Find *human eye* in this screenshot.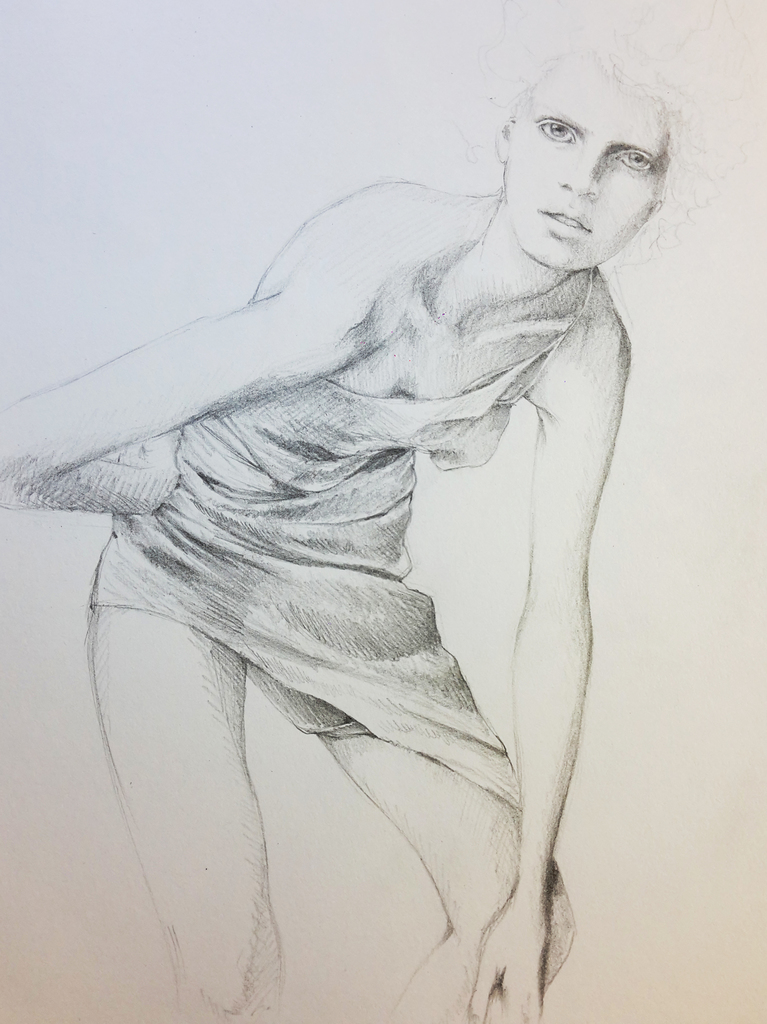
The bounding box for *human eye* is x1=610, y1=147, x2=661, y2=177.
